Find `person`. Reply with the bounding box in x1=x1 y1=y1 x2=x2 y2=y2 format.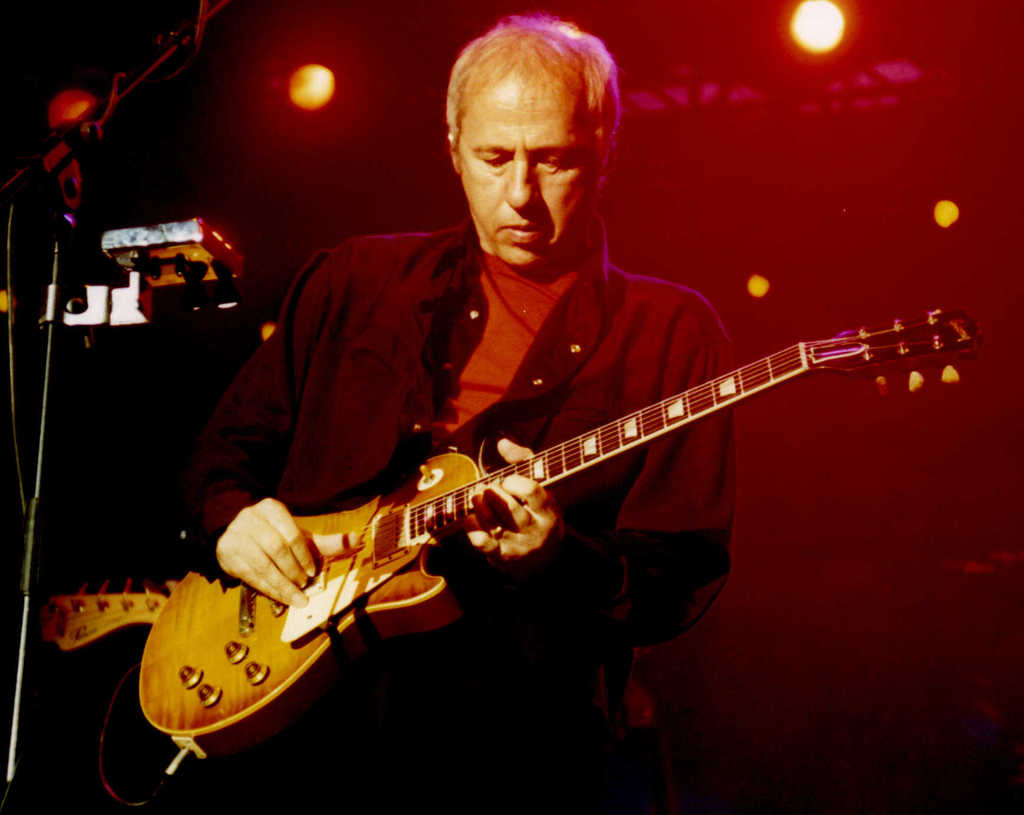
x1=0 y1=15 x2=725 y2=813.
